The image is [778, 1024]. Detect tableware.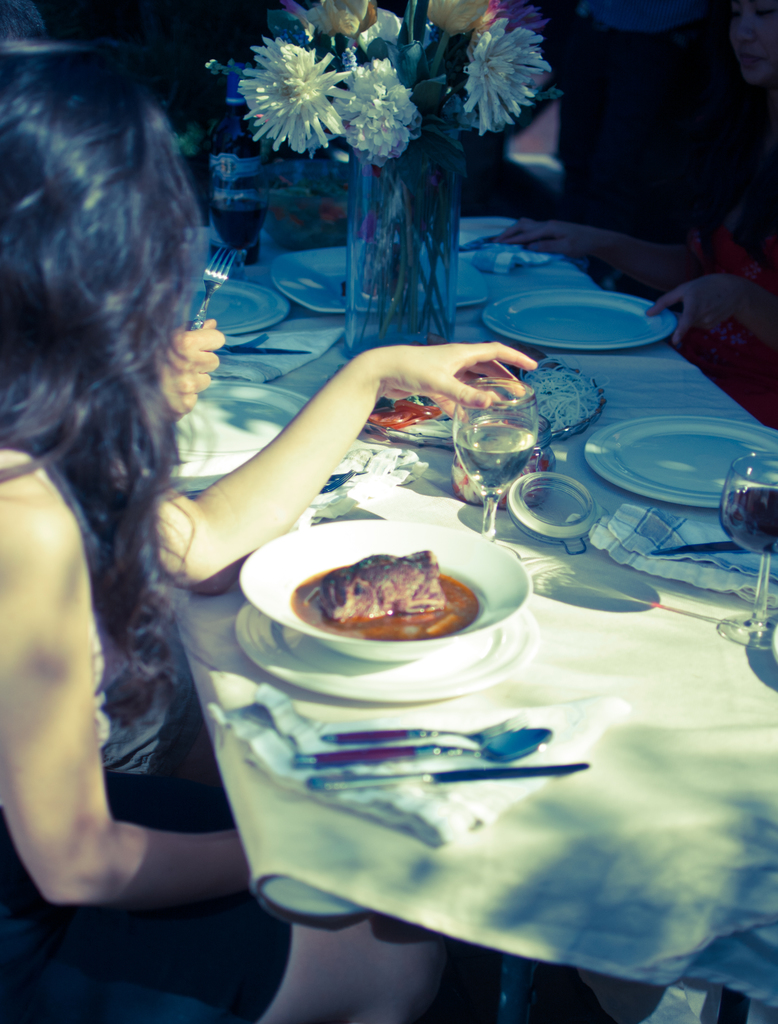
Detection: <box>322,716,525,744</box>.
